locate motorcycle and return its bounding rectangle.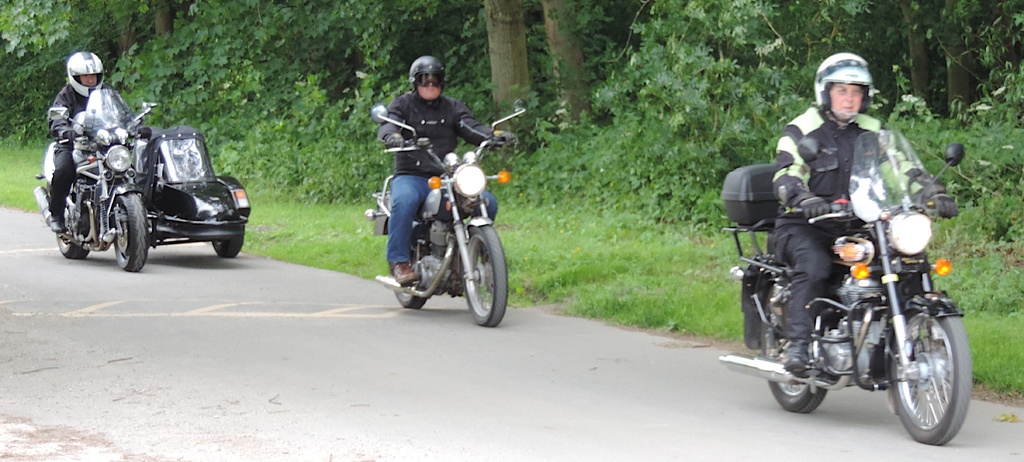
[723,184,985,434].
